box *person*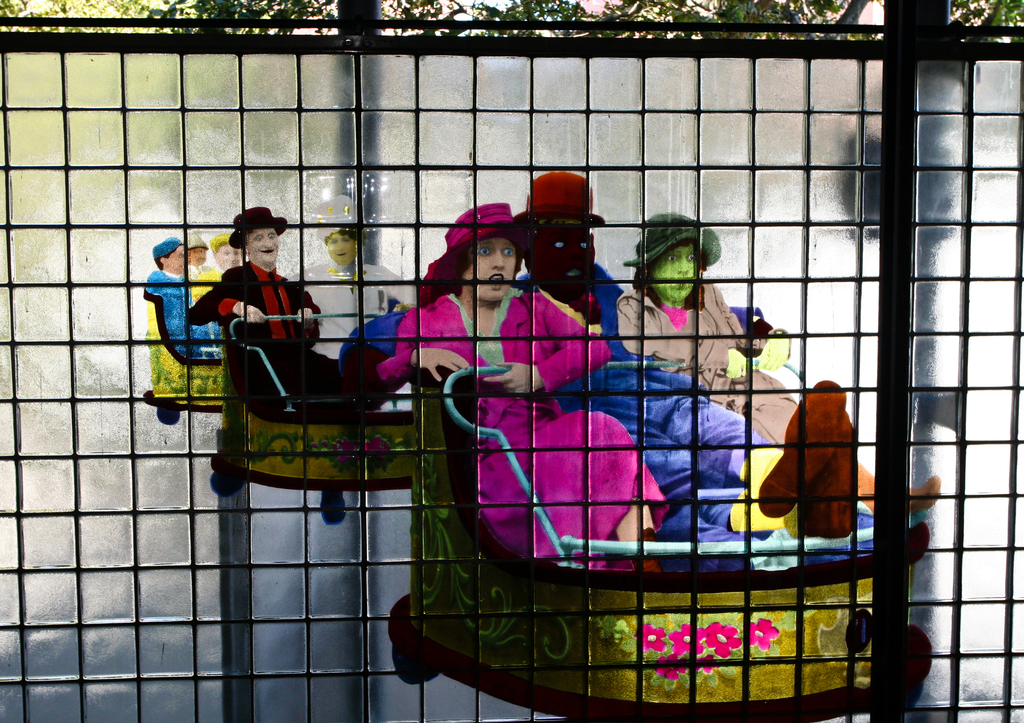
(x1=348, y1=163, x2=851, y2=543)
